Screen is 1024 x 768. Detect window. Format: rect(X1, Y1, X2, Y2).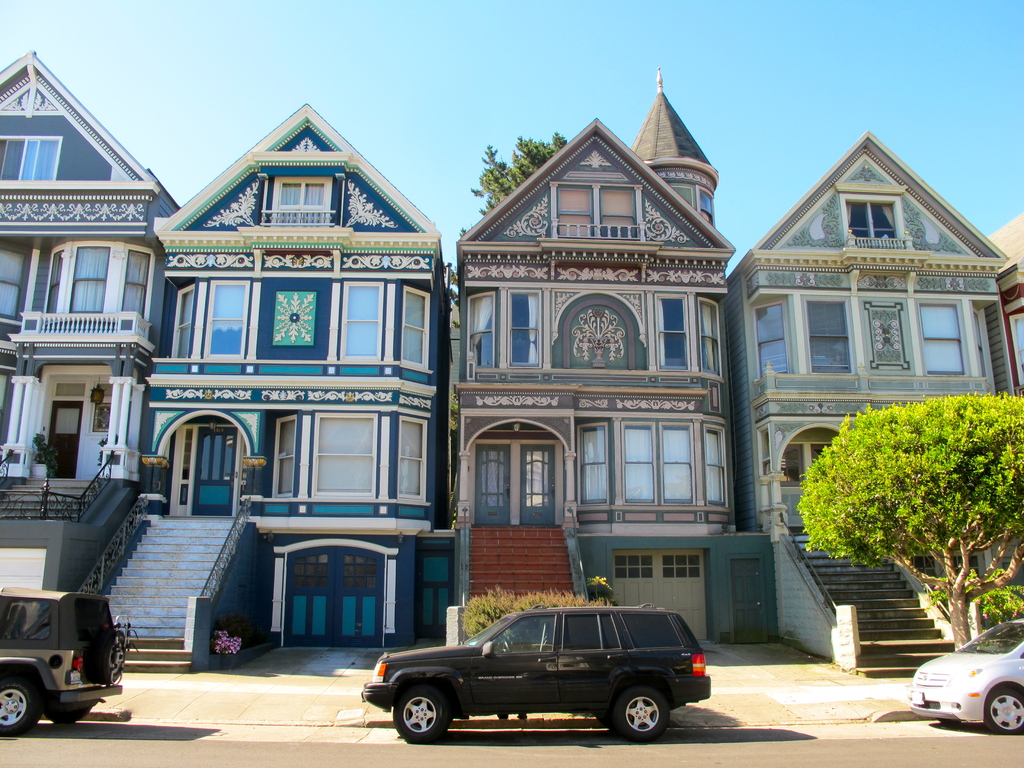
rect(400, 291, 436, 371).
